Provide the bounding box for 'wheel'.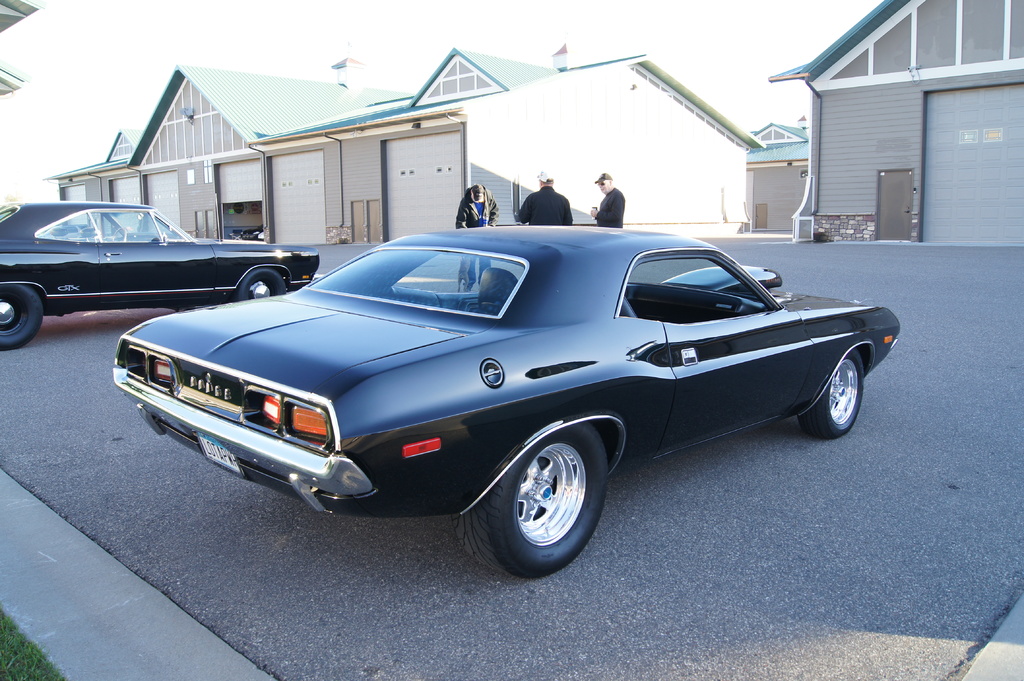
<region>479, 434, 605, 567</region>.
